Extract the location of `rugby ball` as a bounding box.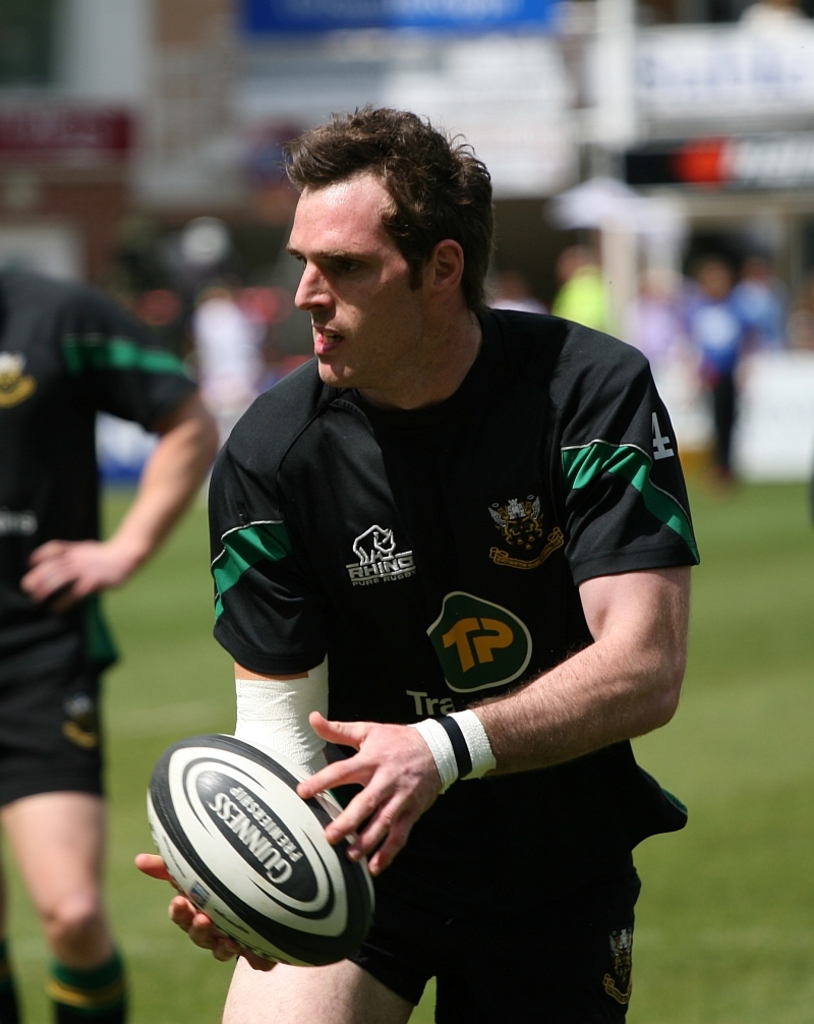
l=144, t=733, r=374, b=970.
